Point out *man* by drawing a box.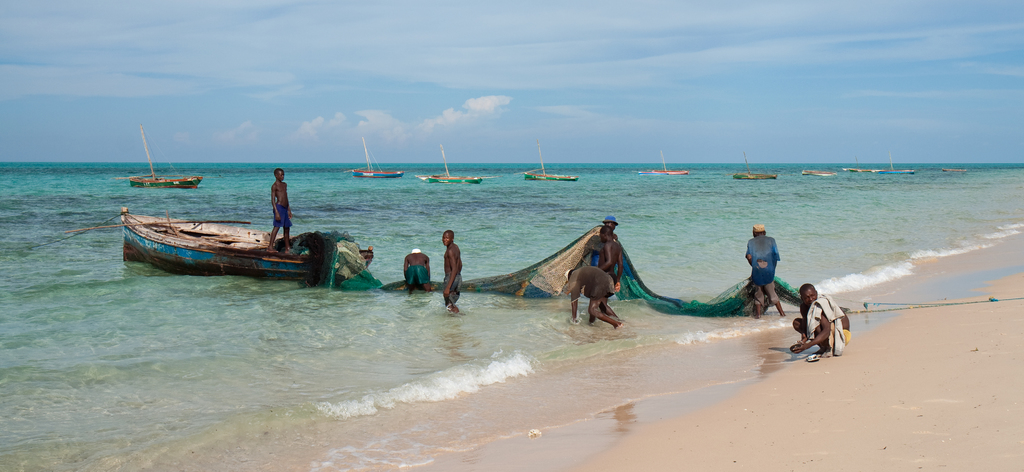
l=444, t=228, r=463, b=313.
